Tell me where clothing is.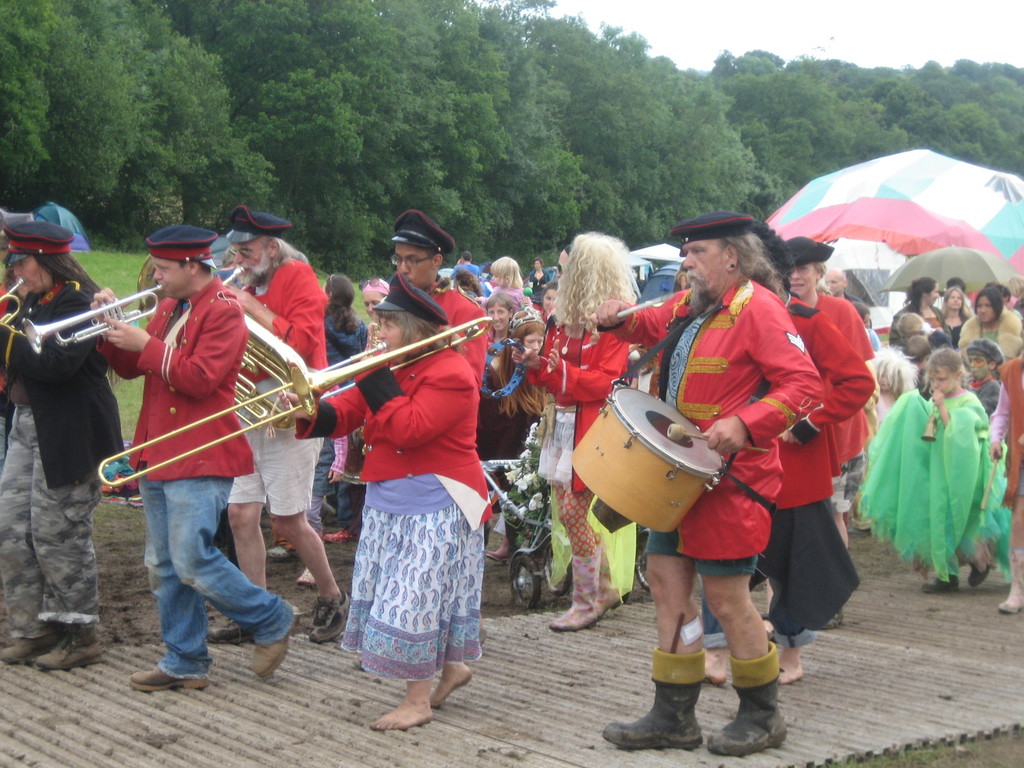
clothing is at rect(962, 374, 1004, 419).
